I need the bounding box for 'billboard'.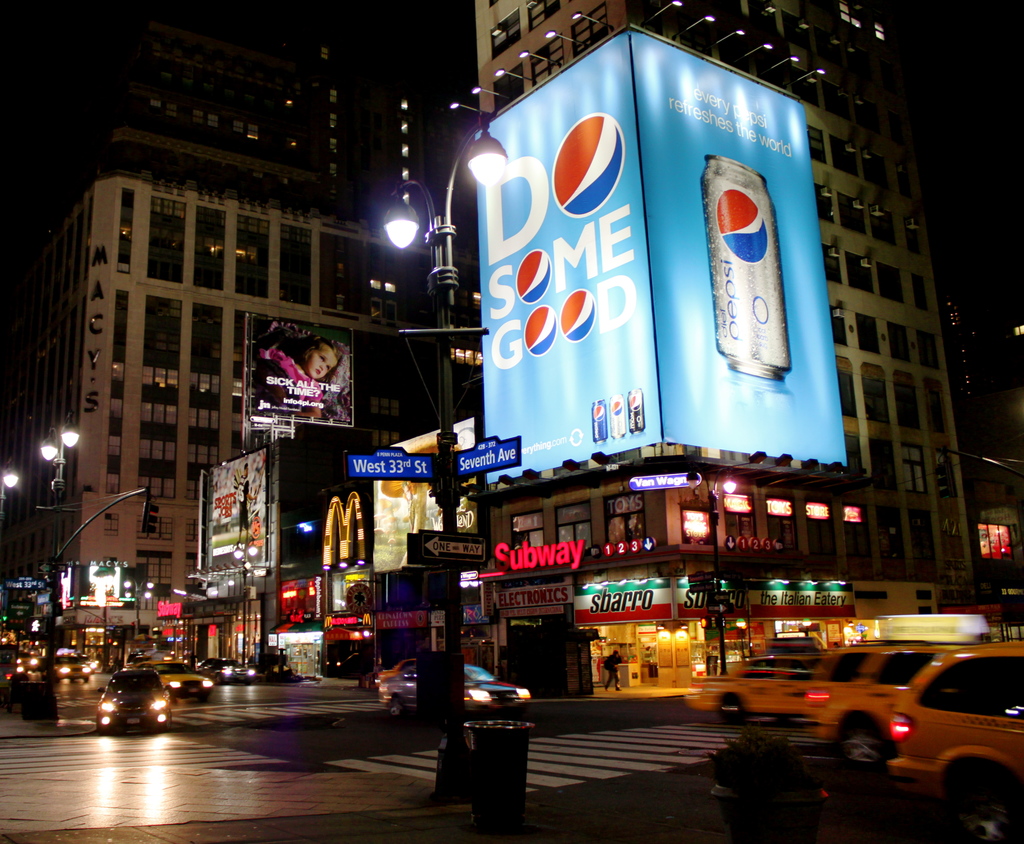
Here it is: Rect(447, 431, 523, 471).
